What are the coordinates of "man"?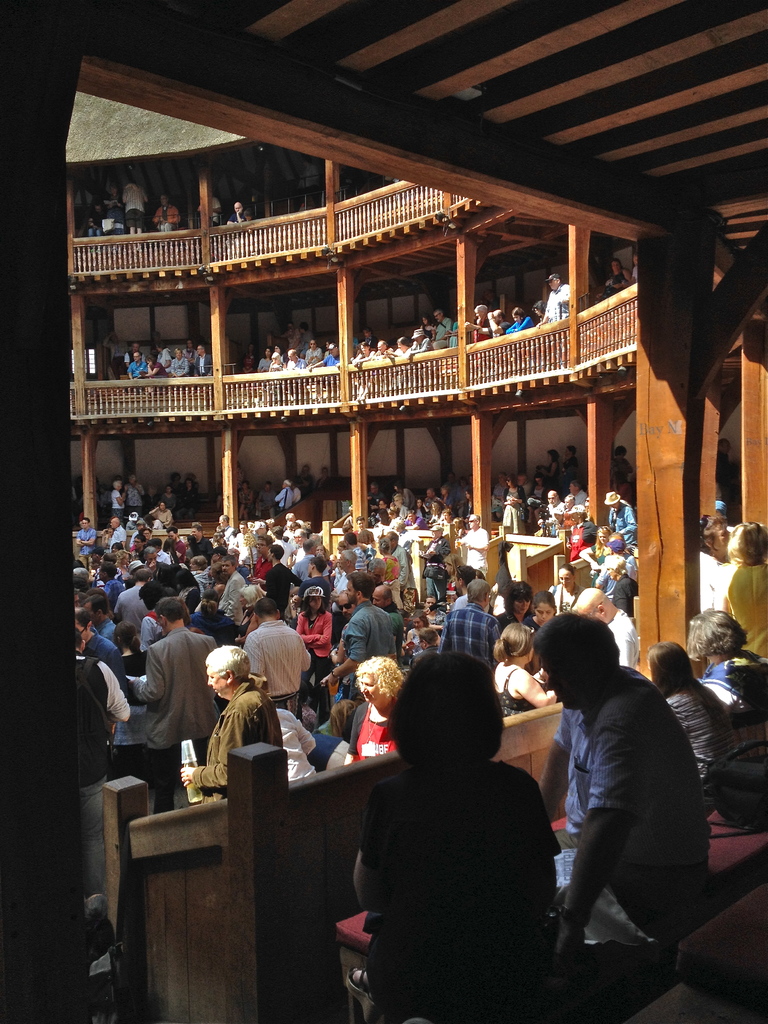
319 550 362 588.
